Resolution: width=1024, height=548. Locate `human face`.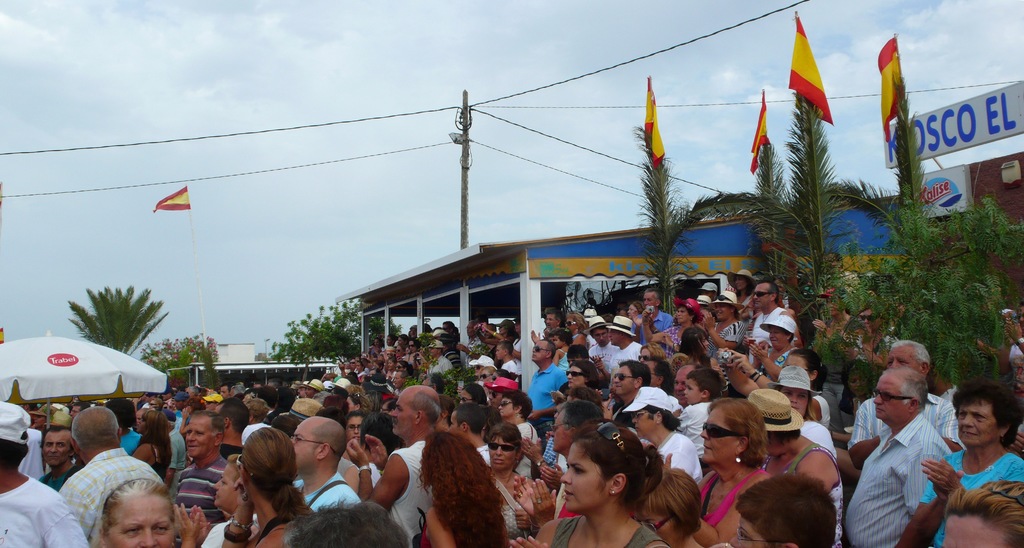
BBox(698, 334, 710, 357).
